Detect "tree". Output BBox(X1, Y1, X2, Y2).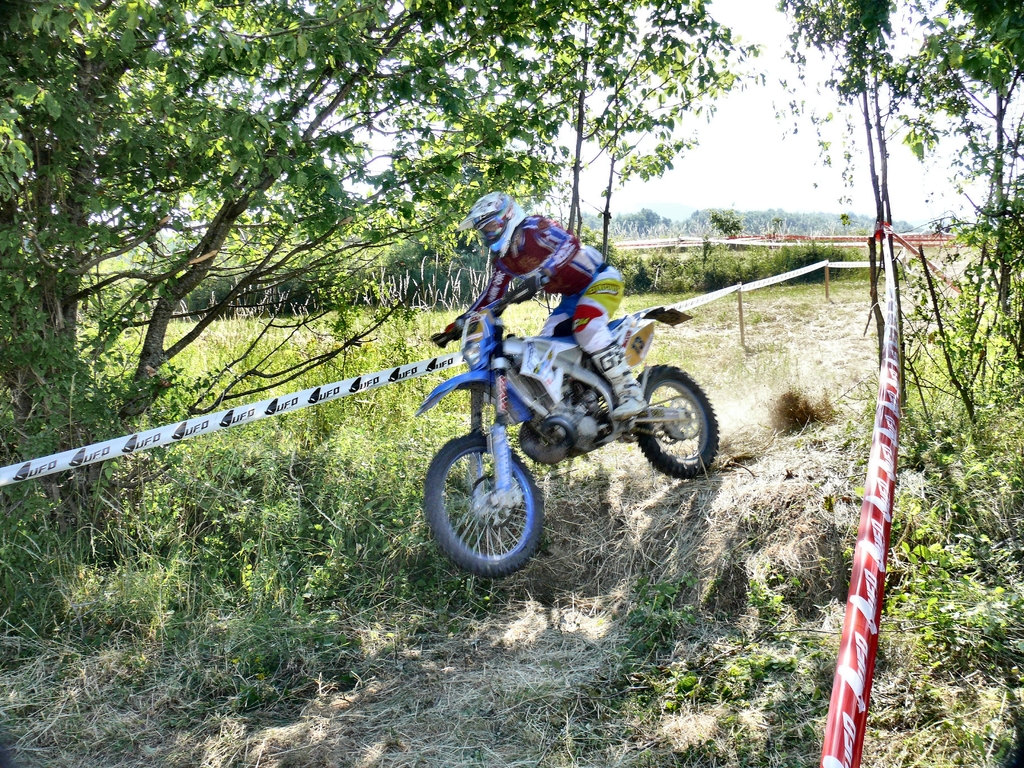
BBox(769, 0, 1023, 403).
